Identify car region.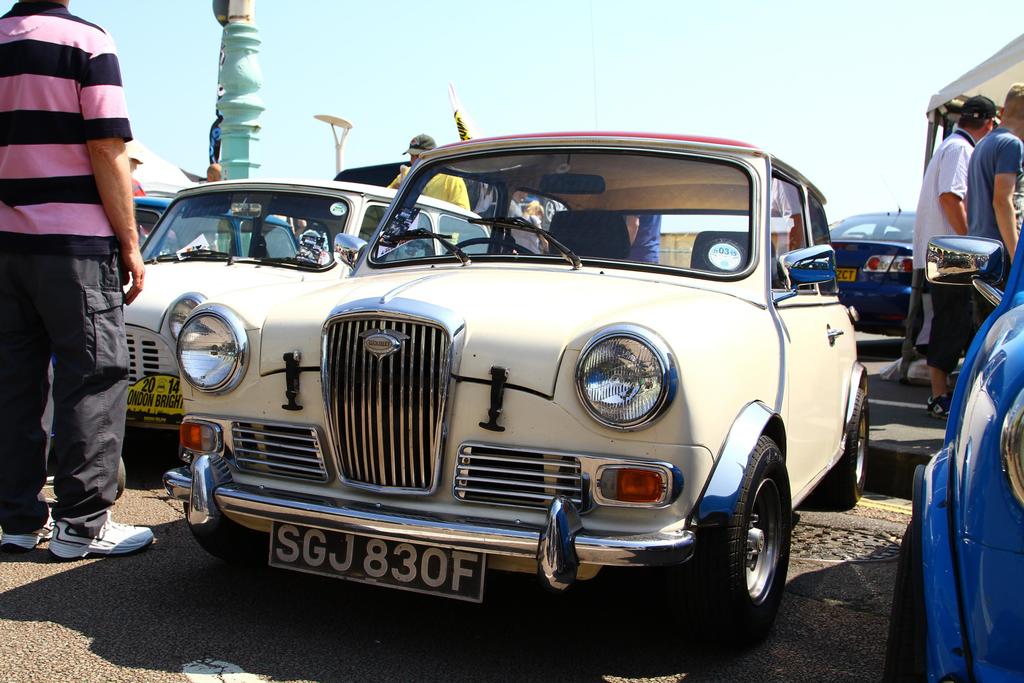
Region: l=821, t=199, r=913, b=334.
